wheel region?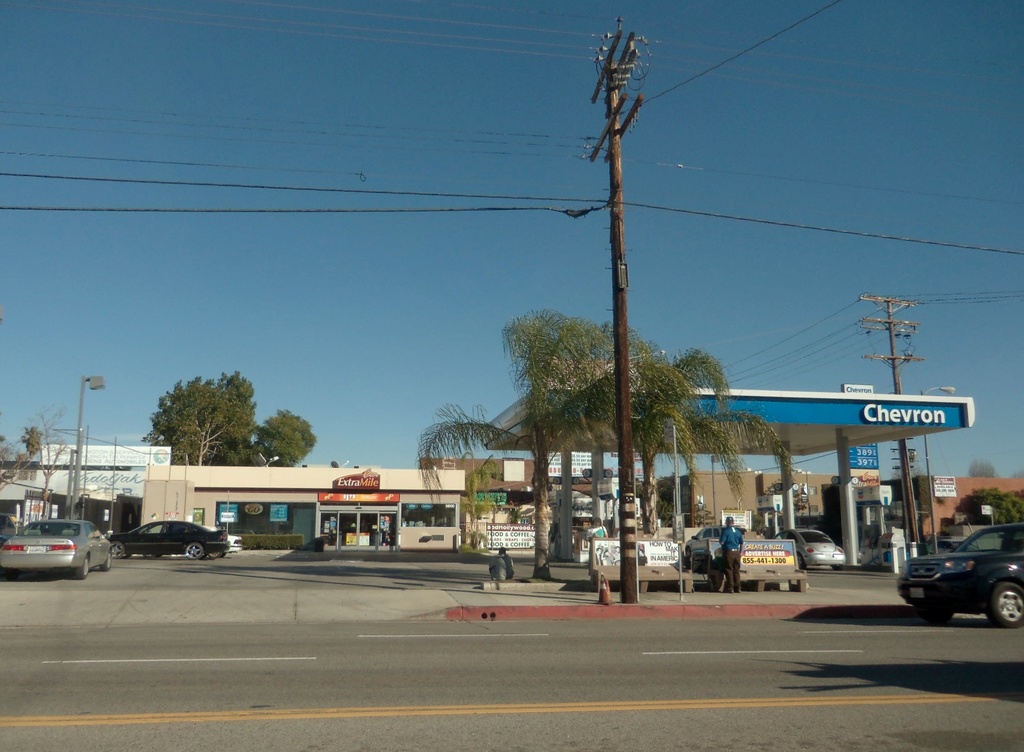
983:577:1023:627
